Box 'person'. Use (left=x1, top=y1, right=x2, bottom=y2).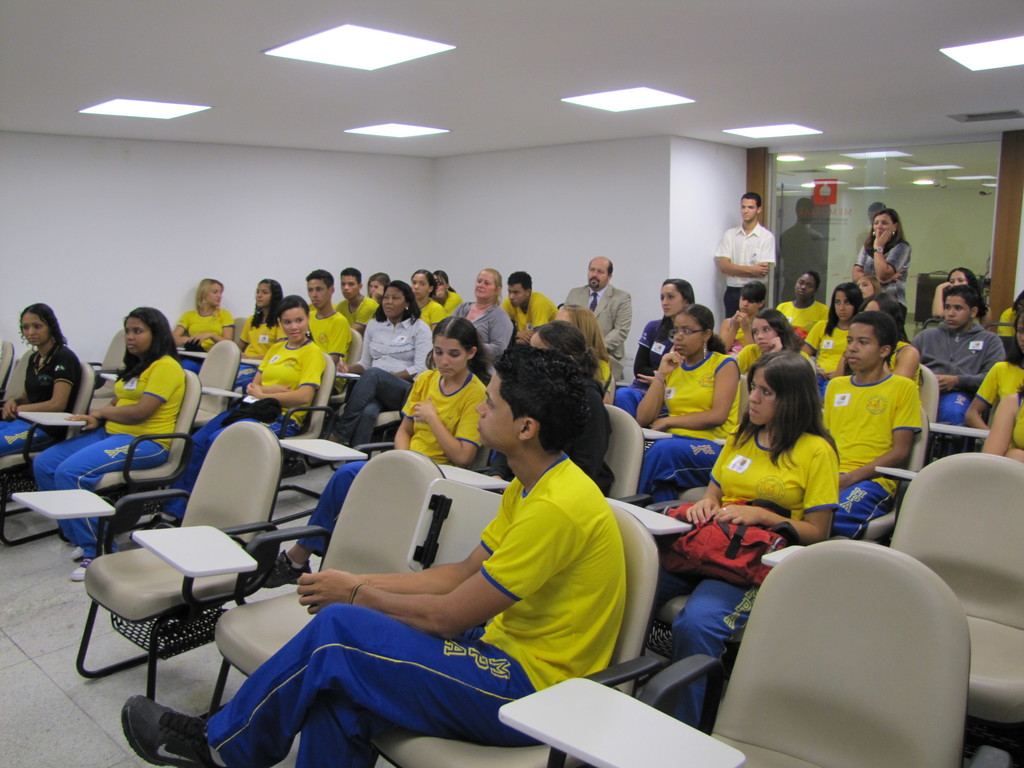
(left=410, top=267, right=442, bottom=326).
